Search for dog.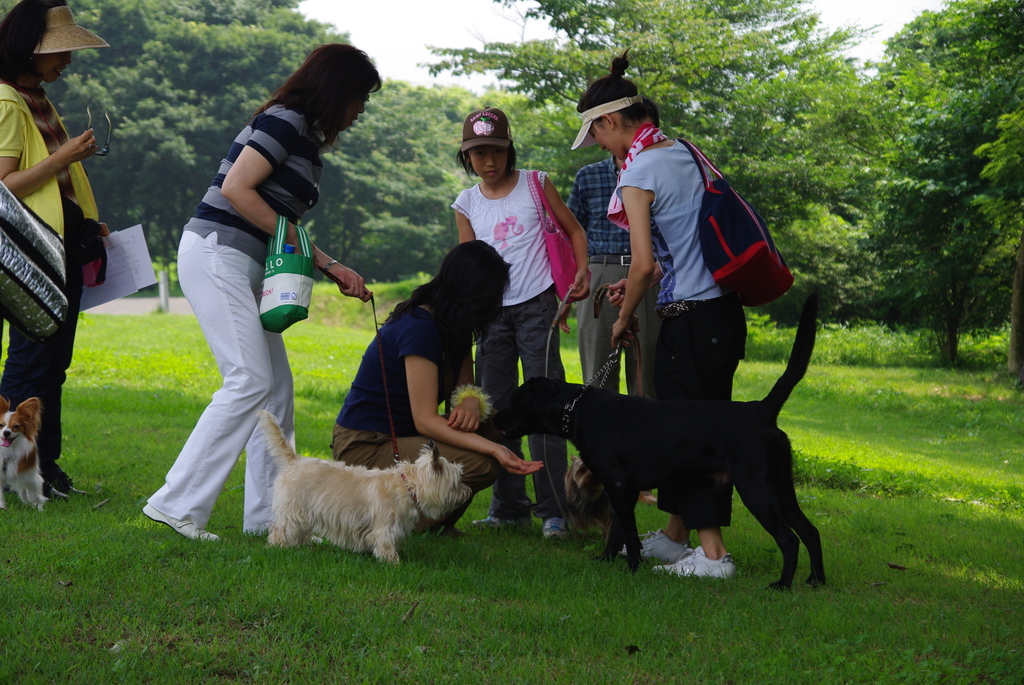
Found at crop(0, 397, 51, 515).
